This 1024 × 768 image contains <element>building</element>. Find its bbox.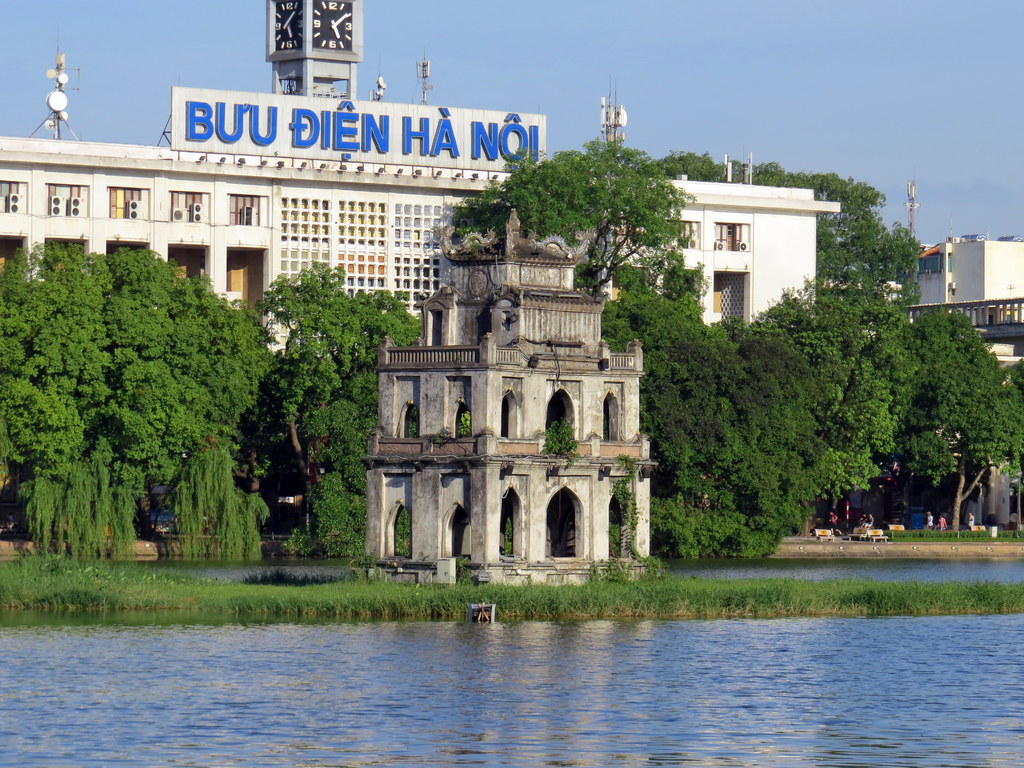
bbox=[580, 177, 841, 328].
